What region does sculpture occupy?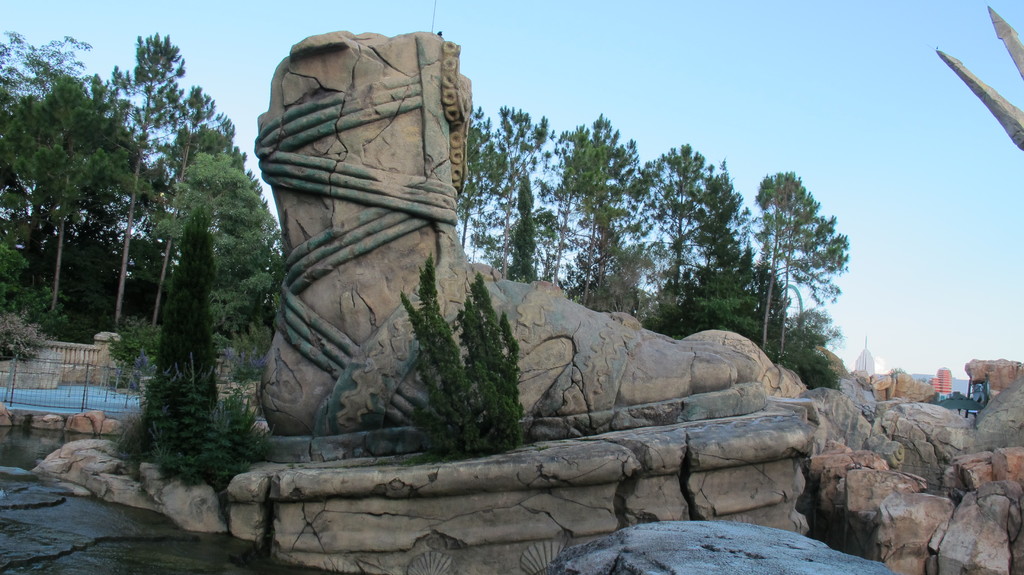
left=240, top=24, right=780, bottom=434.
